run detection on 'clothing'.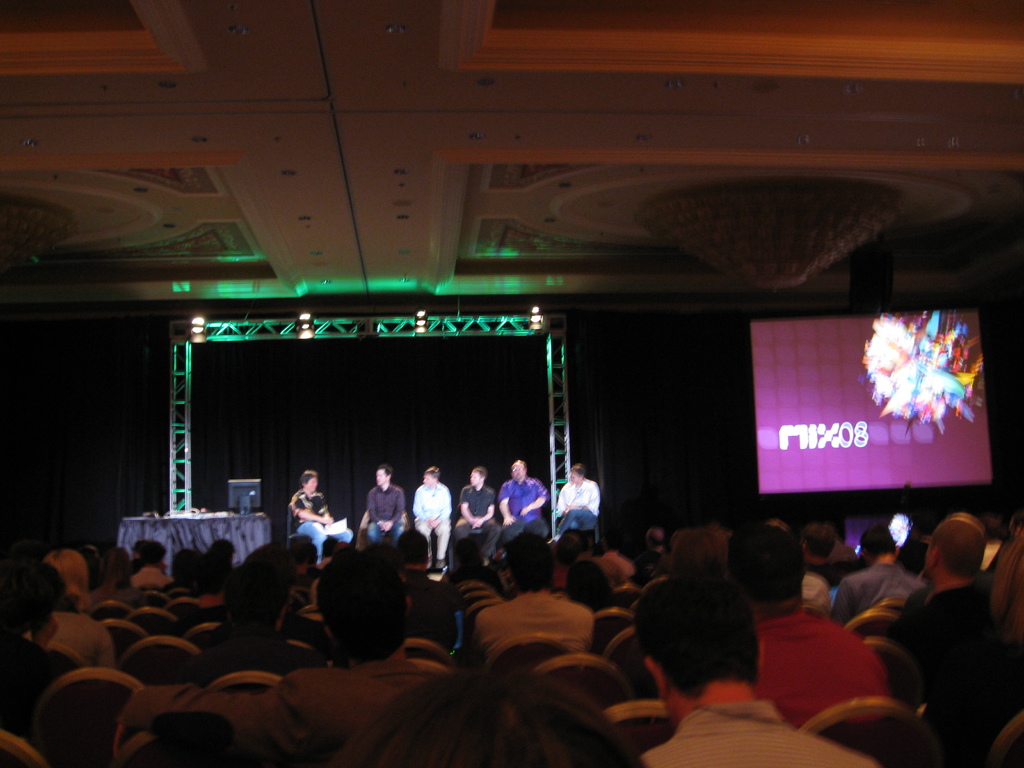
Result: Rect(291, 492, 356, 563).
